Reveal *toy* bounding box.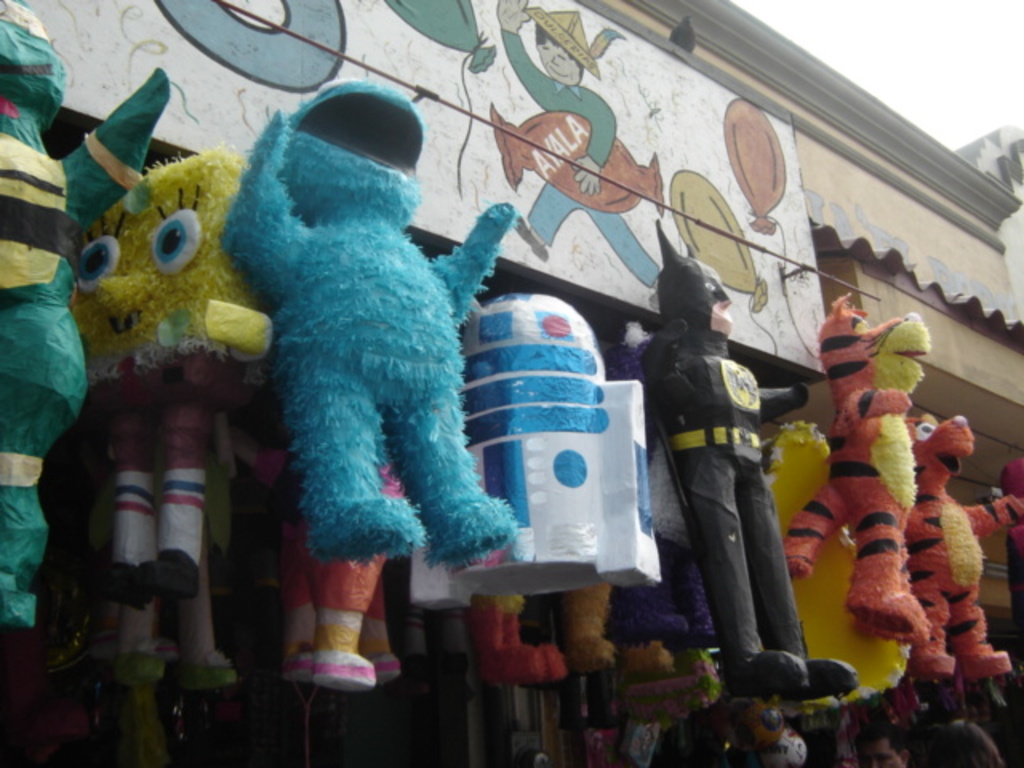
Revealed: box(0, 0, 166, 627).
